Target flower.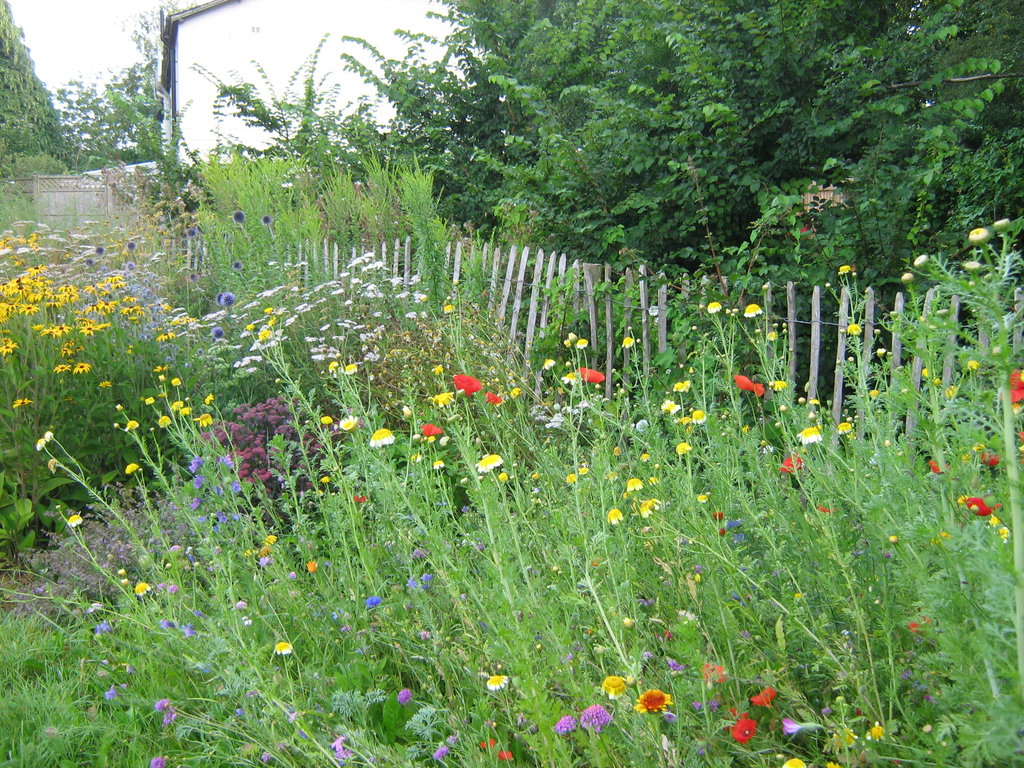
Target region: 321,417,333,424.
